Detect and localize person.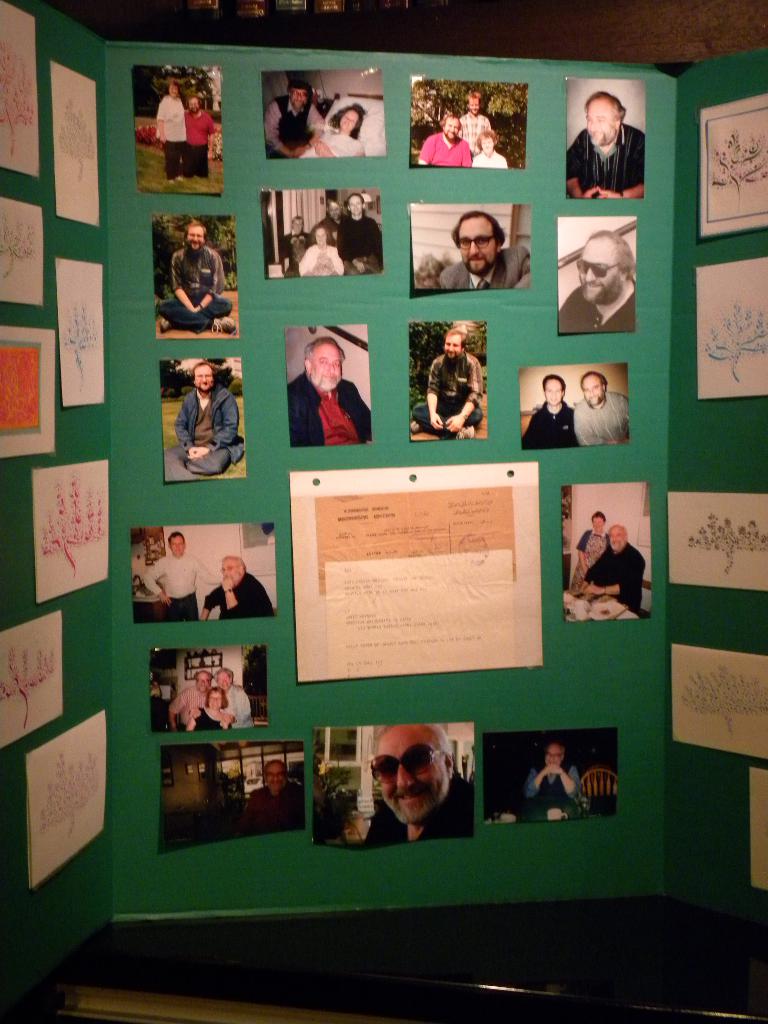
Localized at (x1=577, y1=369, x2=629, y2=446).
